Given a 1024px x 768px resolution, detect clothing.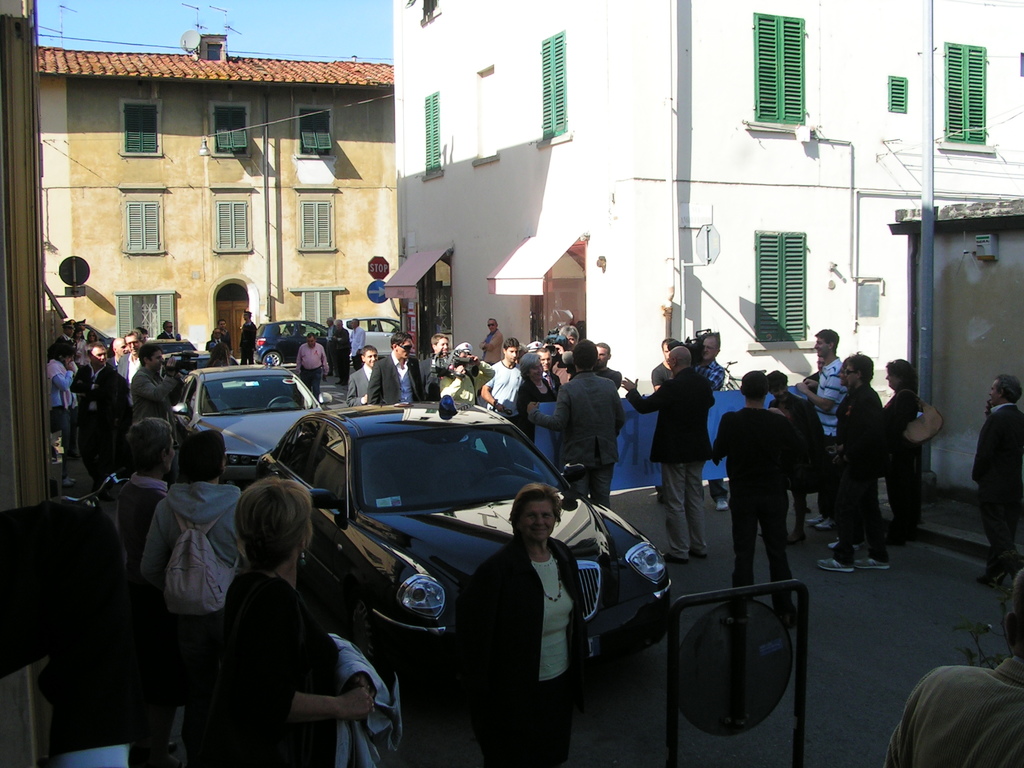
[140,478,247,721].
